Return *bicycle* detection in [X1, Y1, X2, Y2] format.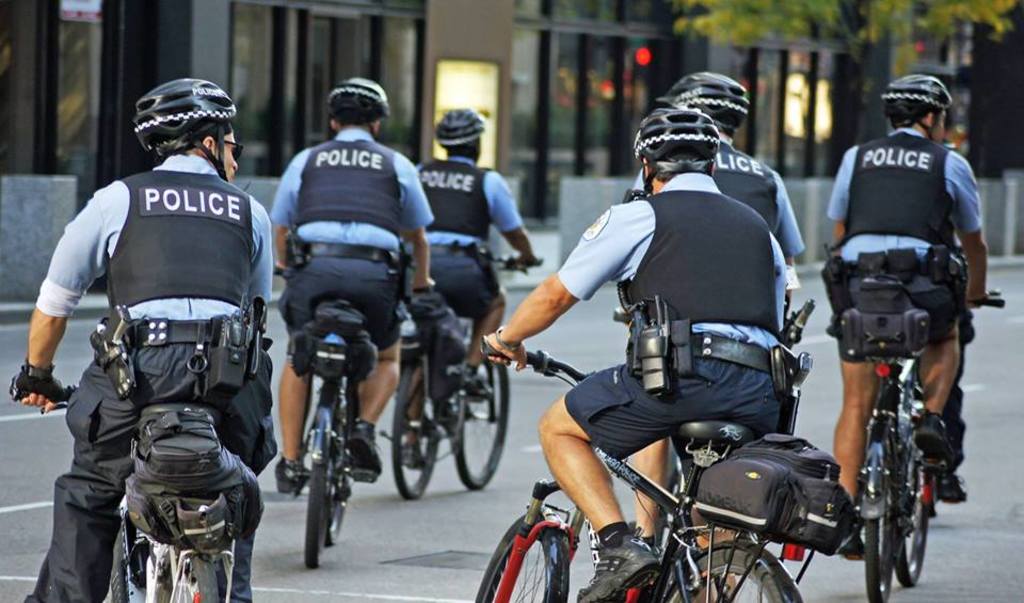
[12, 336, 273, 602].
